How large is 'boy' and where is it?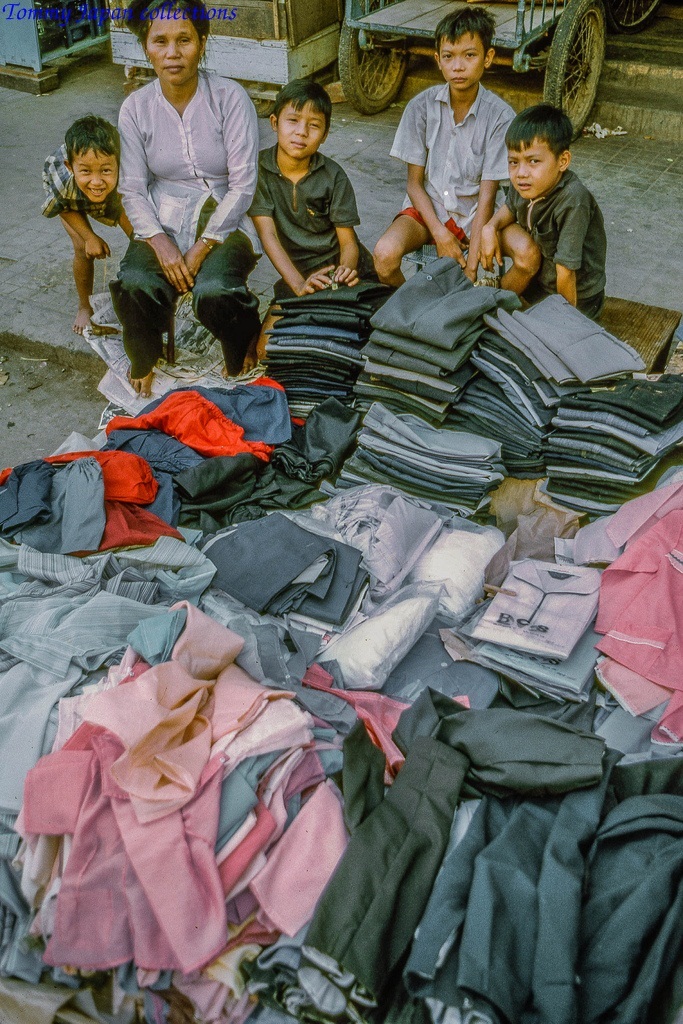
Bounding box: pyautogui.locateOnScreen(34, 117, 144, 336).
